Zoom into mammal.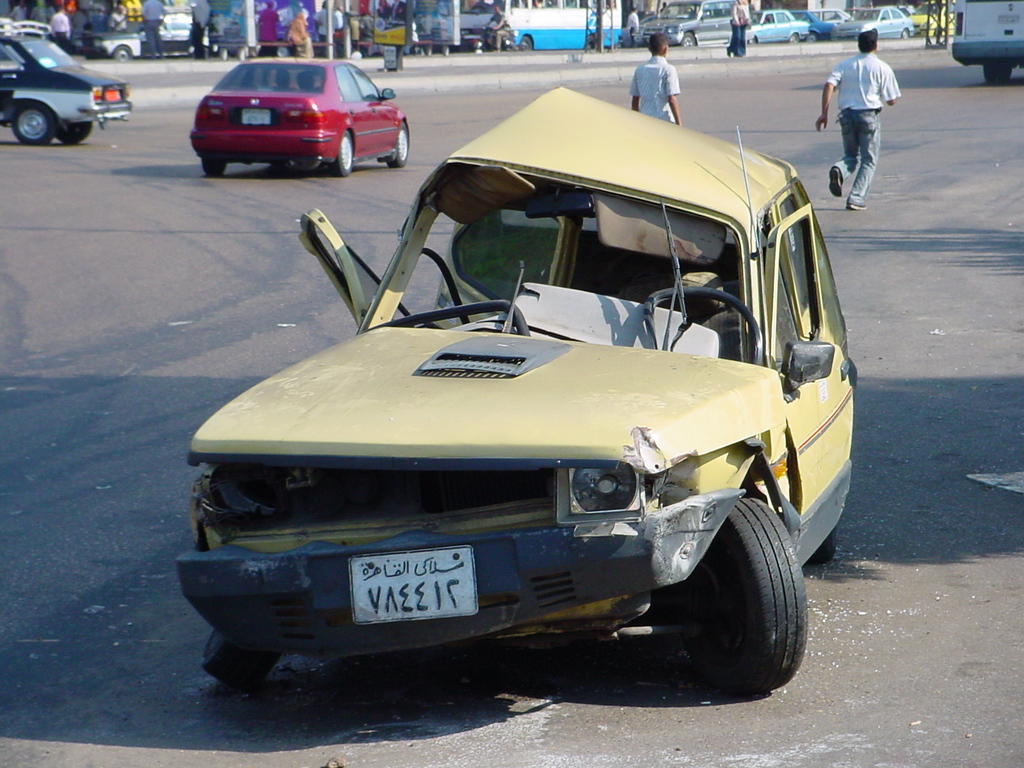
Zoom target: bbox=[137, 0, 166, 56].
